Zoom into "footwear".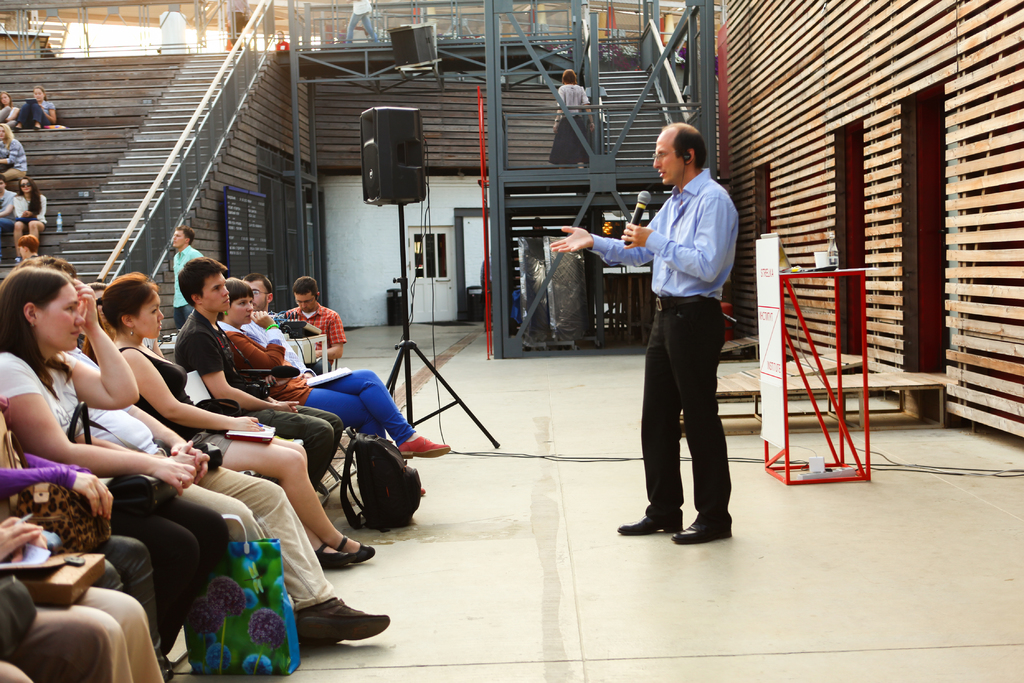
Zoom target: [x1=267, y1=596, x2=377, y2=661].
